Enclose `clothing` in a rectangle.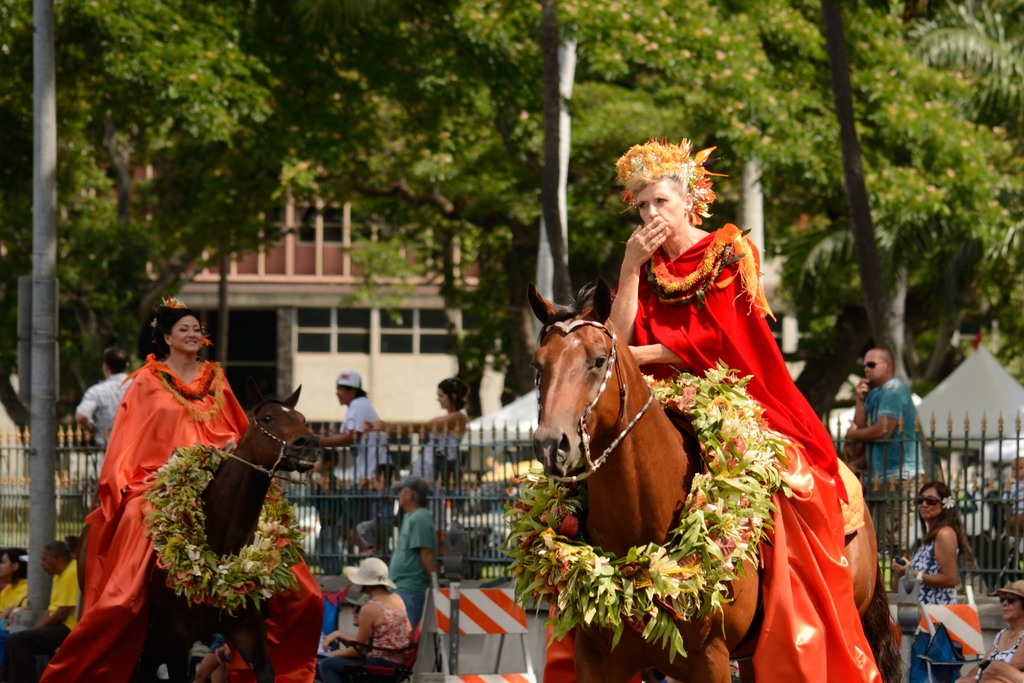
388,507,436,616.
